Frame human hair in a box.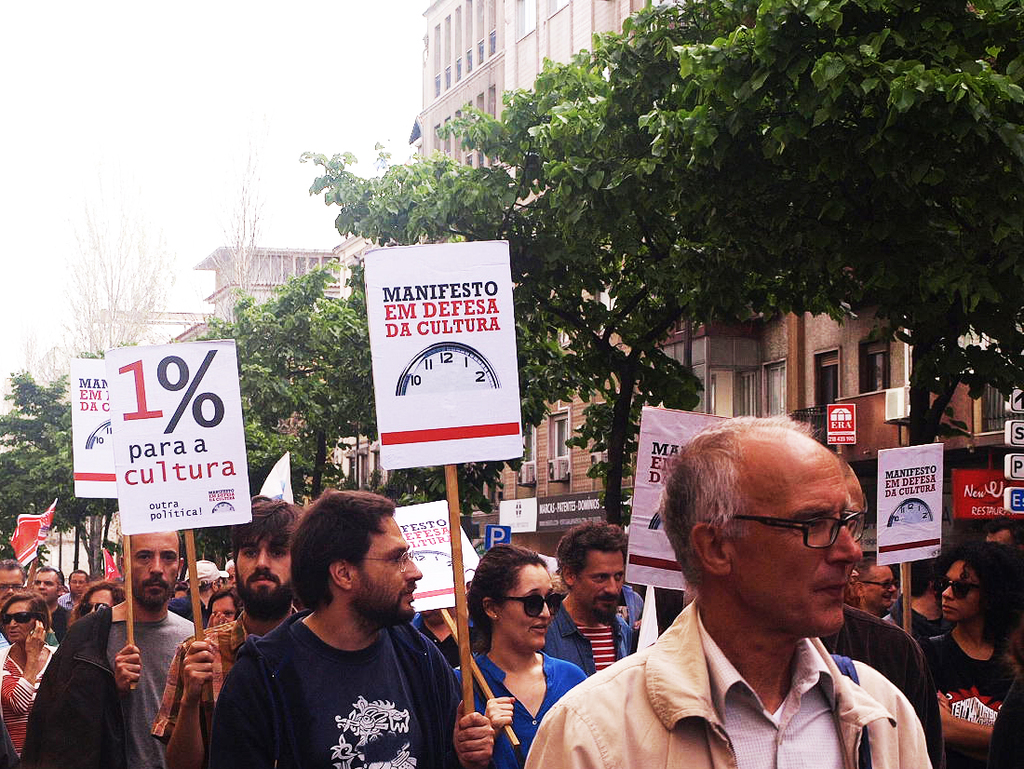
[559, 519, 628, 583].
